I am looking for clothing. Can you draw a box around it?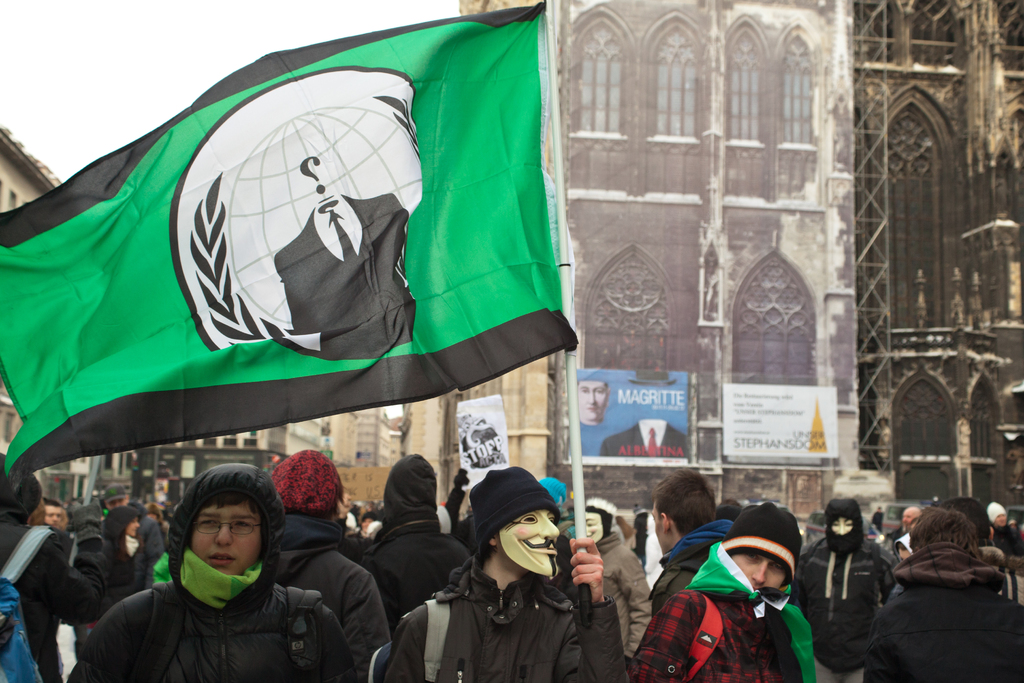
Sure, the bounding box is <region>102, 512, 150, 601</region>.
